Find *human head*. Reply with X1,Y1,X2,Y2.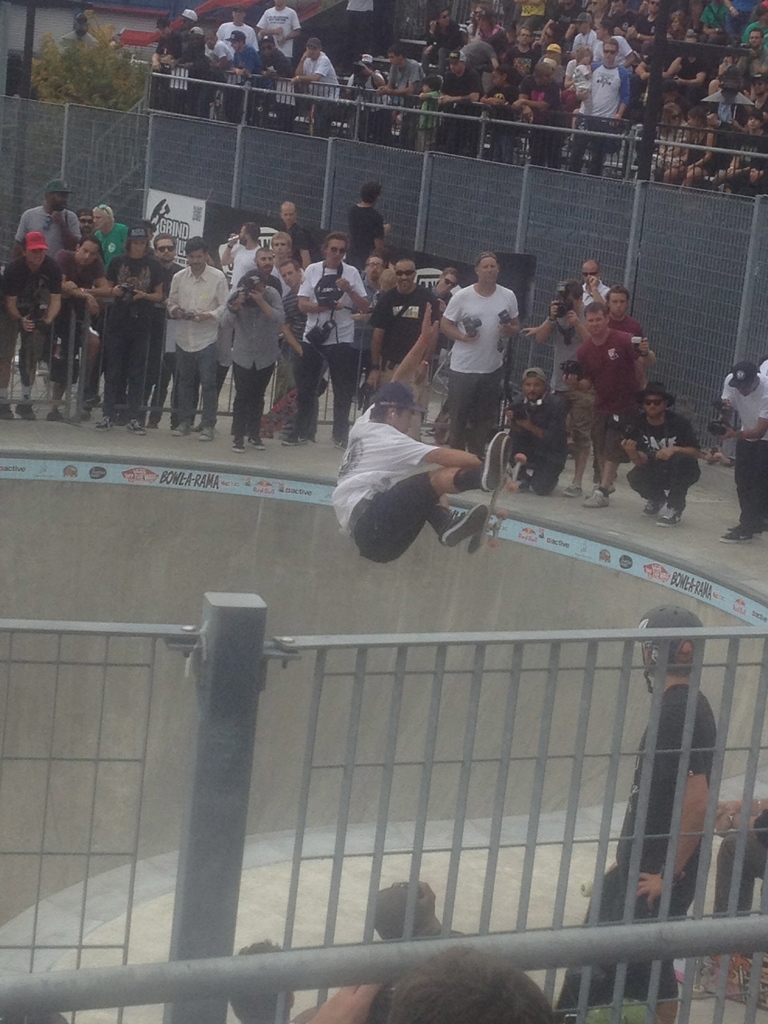
226,935,292,1023.
